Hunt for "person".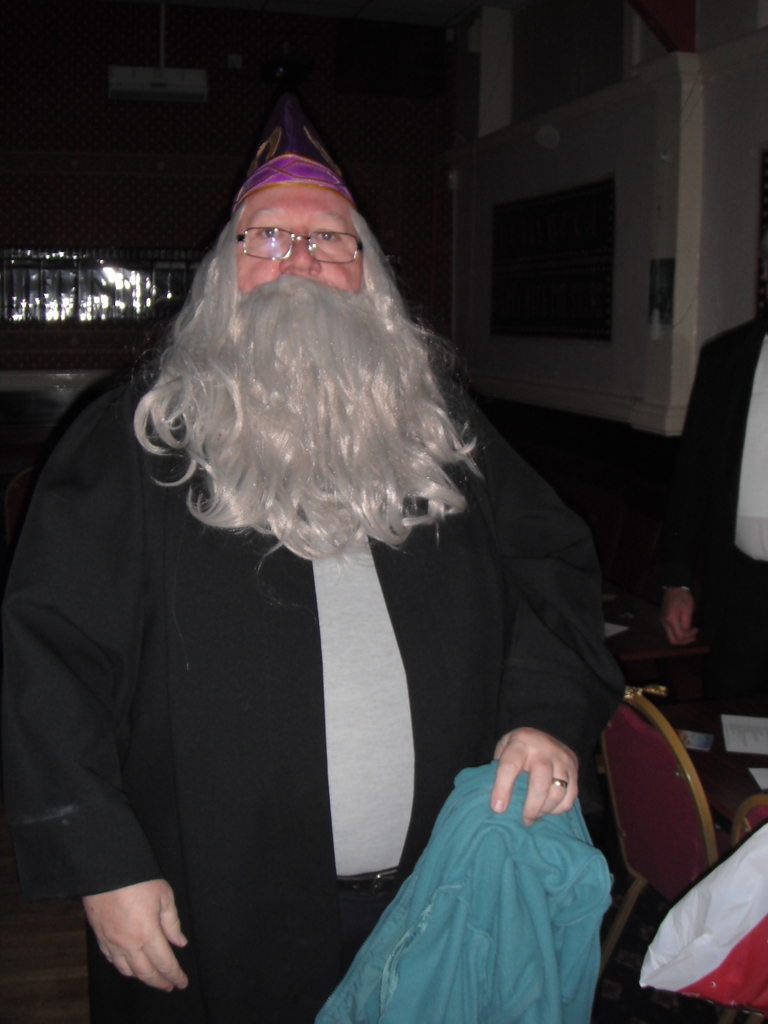
Hunted down at (x1=57, y1=82, x2=628, y2=976).
